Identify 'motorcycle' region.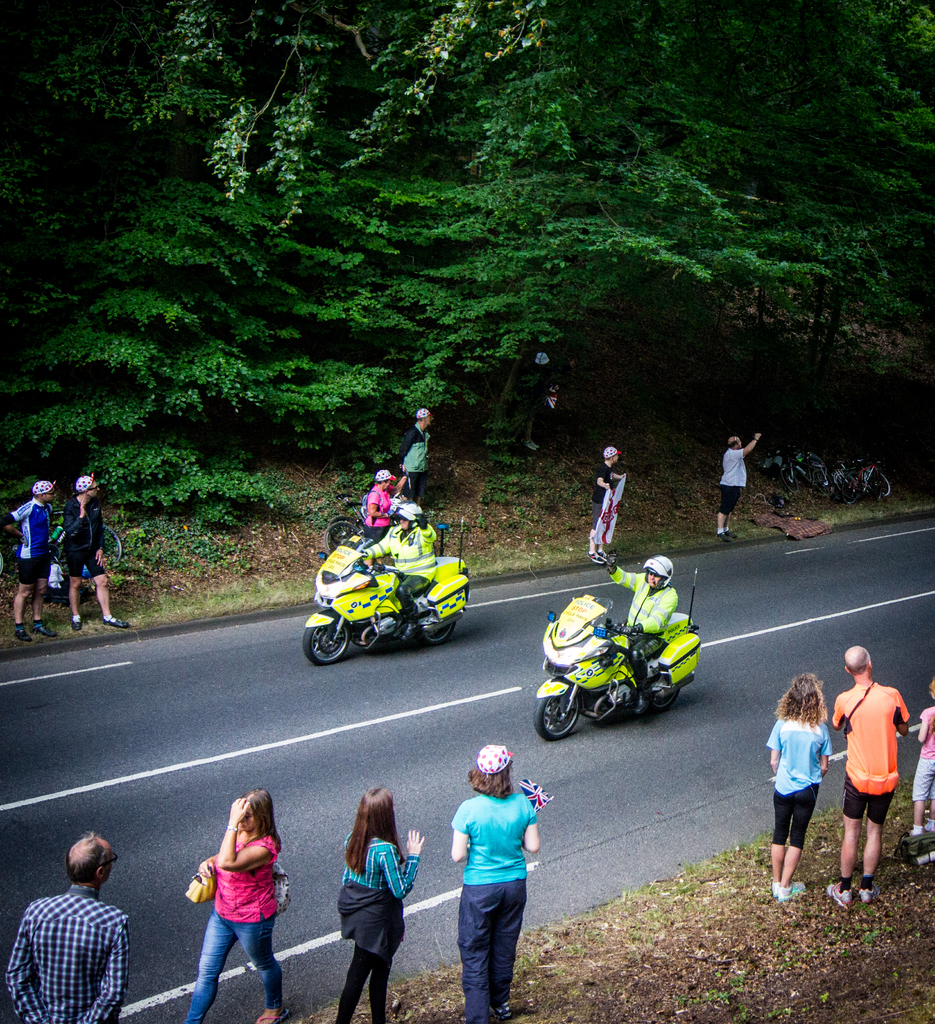
Region: rect(305, 531, 472, 664).
